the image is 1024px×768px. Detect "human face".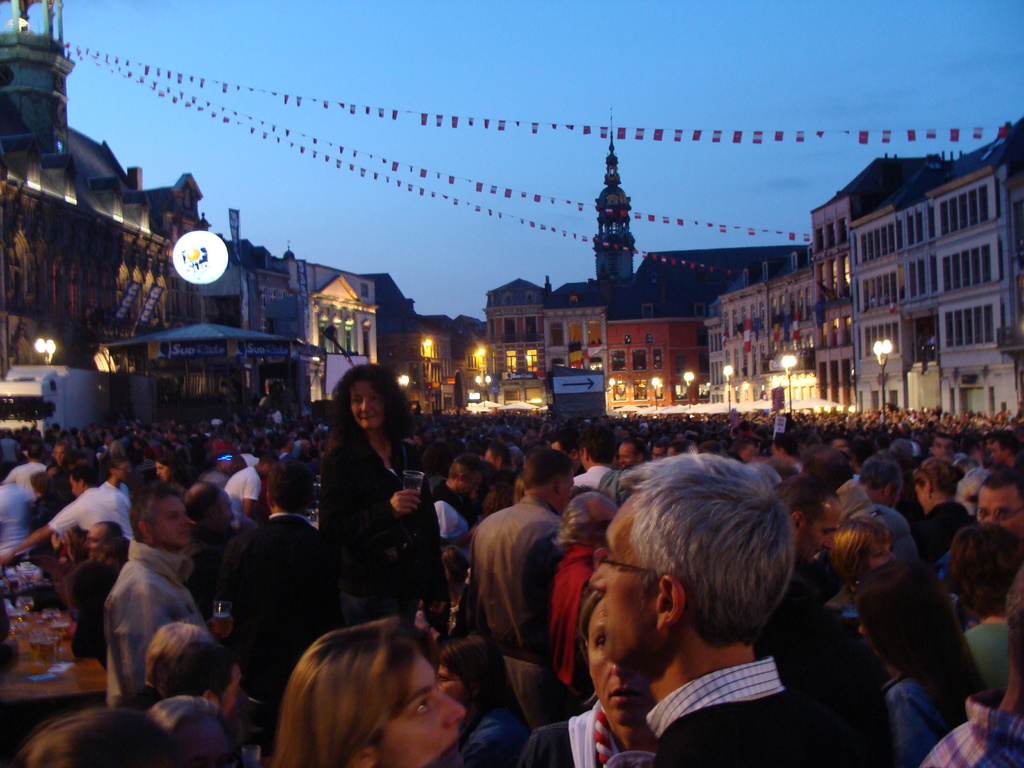
Detection: 76, 522, 104, 561.
